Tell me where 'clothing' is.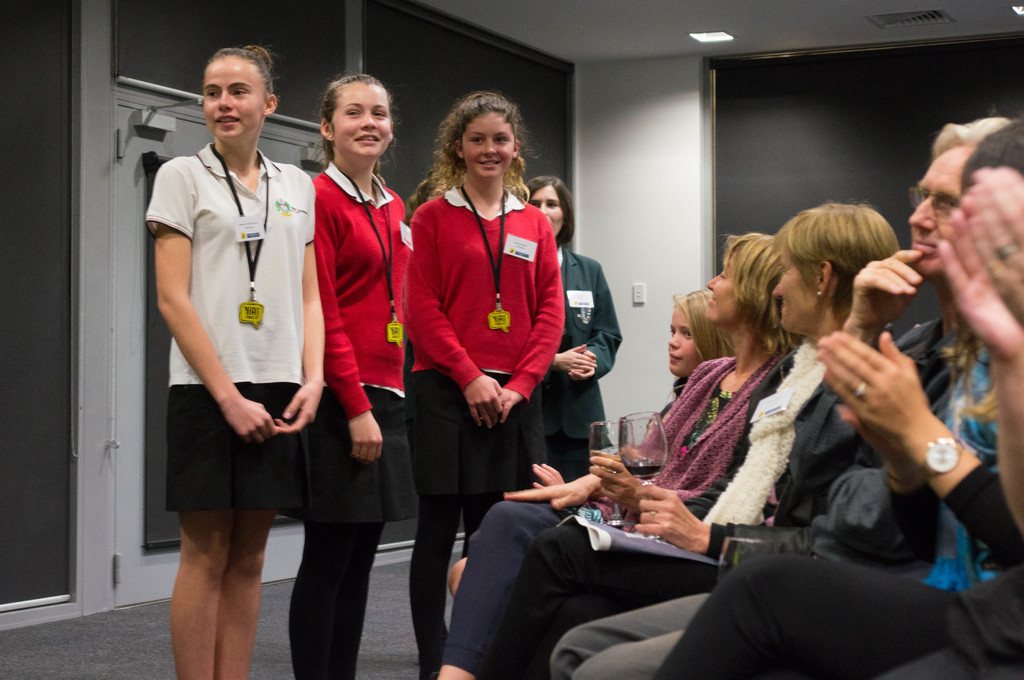
'clothing' is at BBox(553, 338, 1023, 679).
